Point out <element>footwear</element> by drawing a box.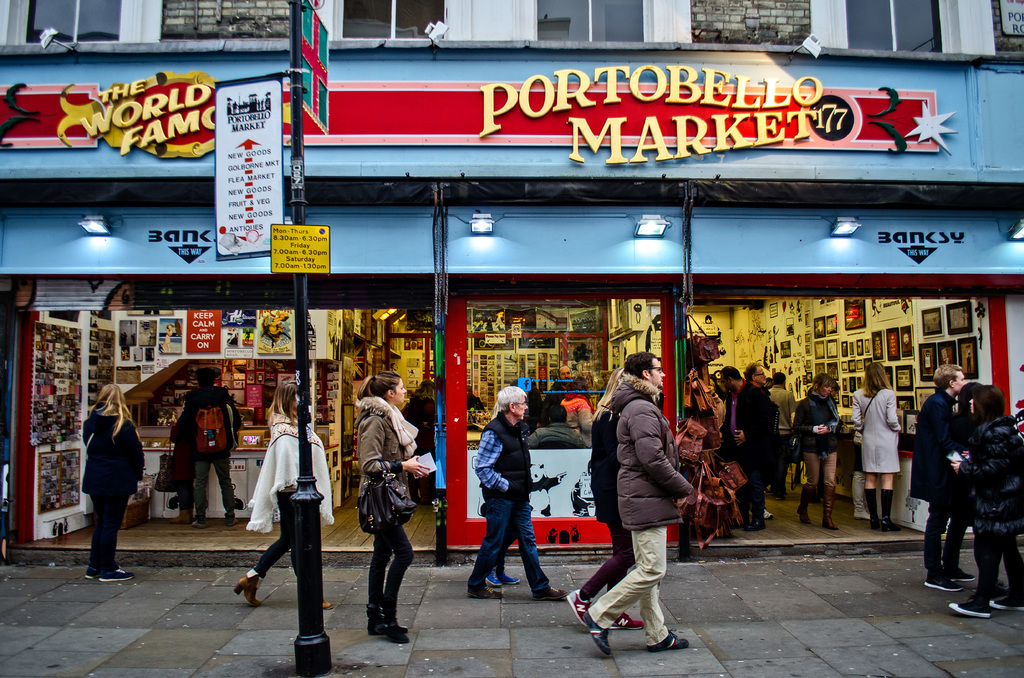
<region>850, 470, 871, 522</region>.
